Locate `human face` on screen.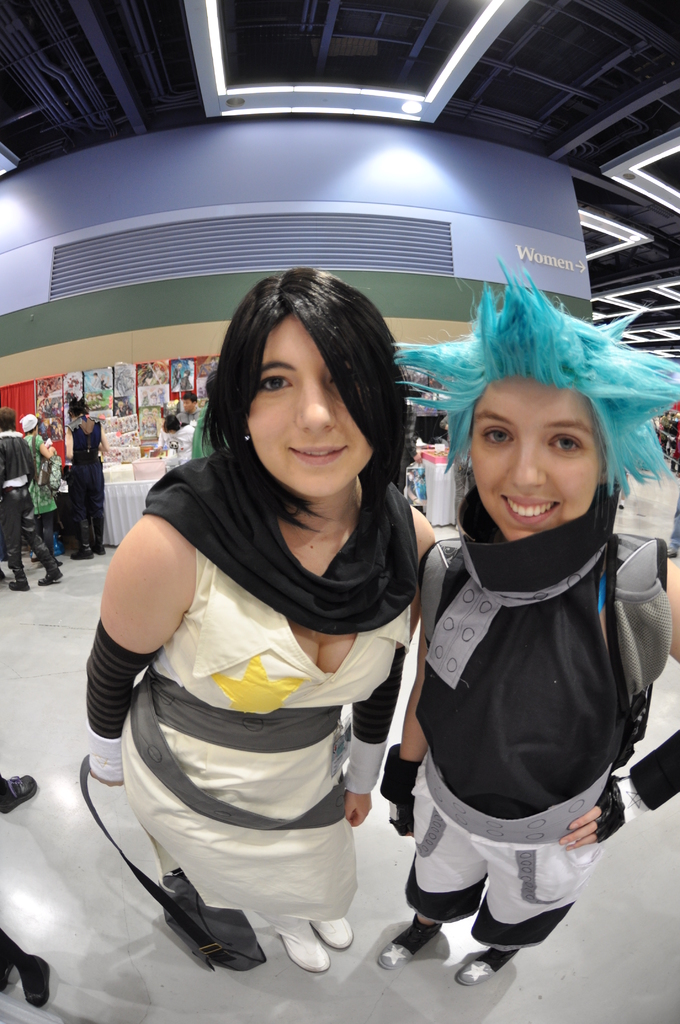
On screen at {"left": 245, "top": 312, "right": 373, "bottom": 494}.
